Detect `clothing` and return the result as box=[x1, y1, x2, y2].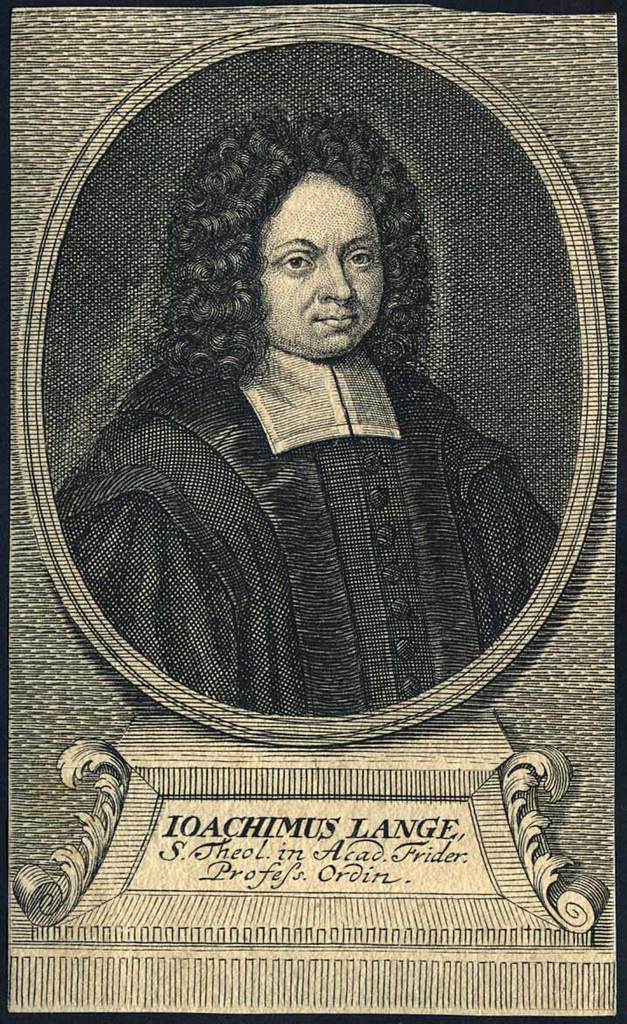
box=[92, 279, 541, 742].
